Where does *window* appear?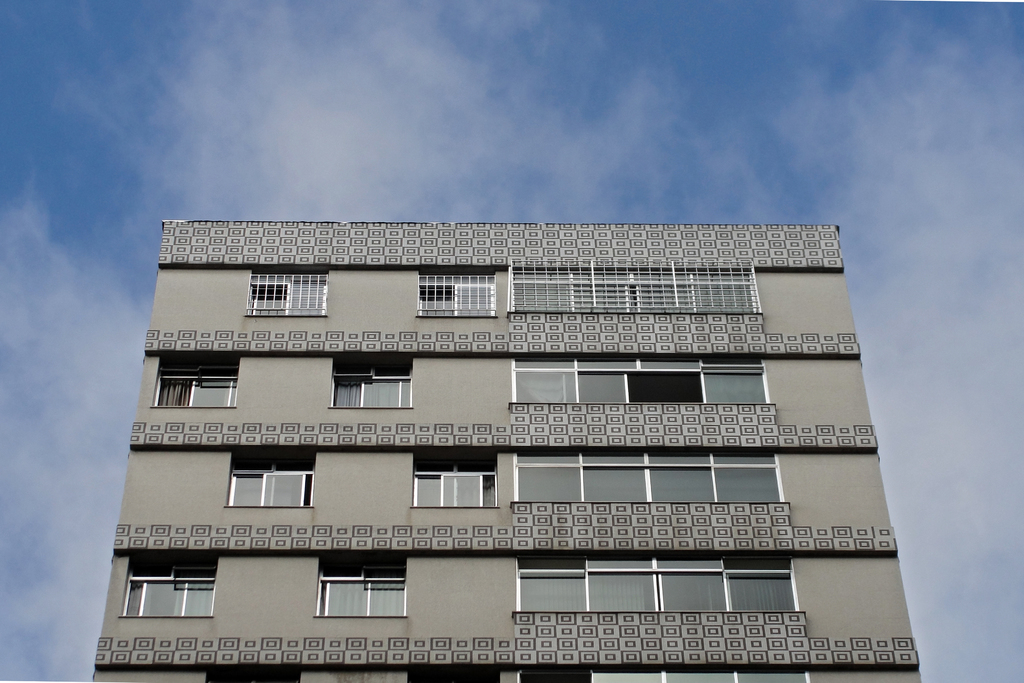
Appears at [x1=320, y1=562, x2=404, y2=614].
